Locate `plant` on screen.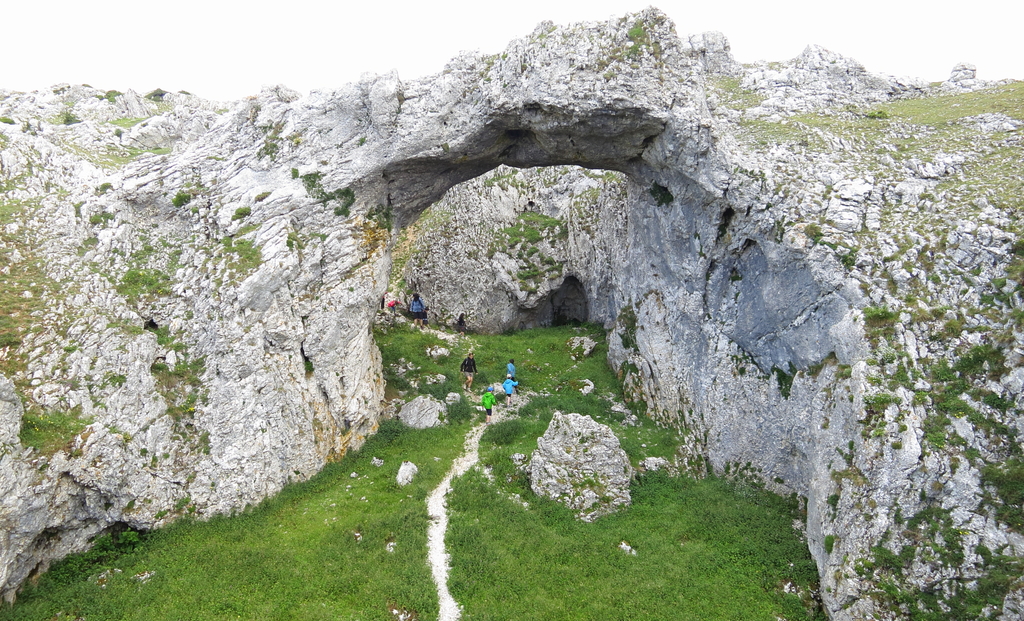
On screen at detection(896, 240, 930, 258).
